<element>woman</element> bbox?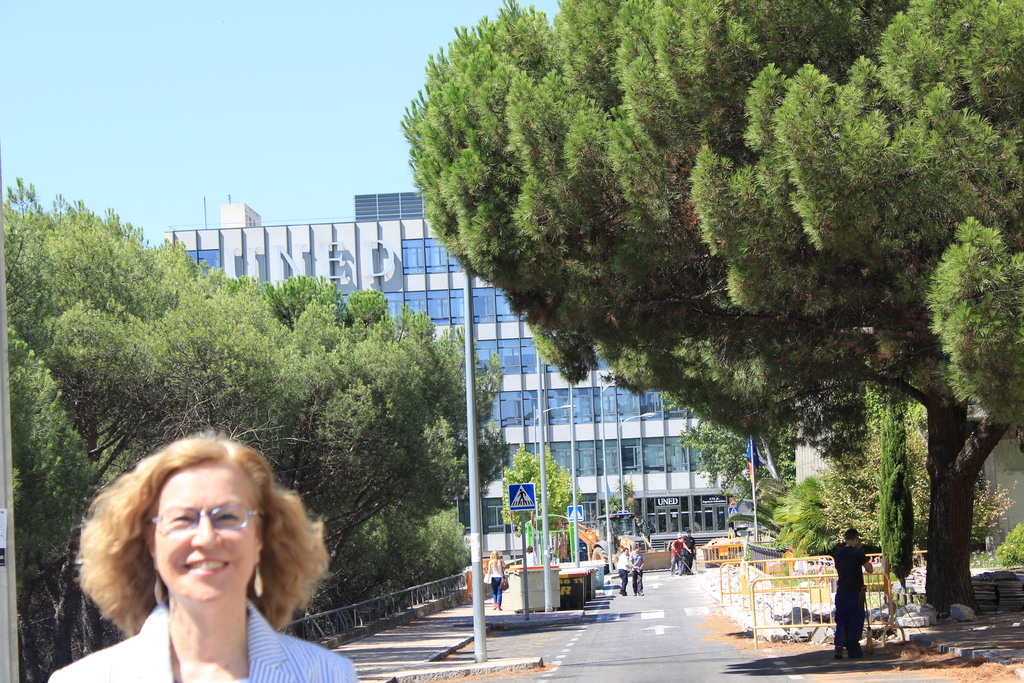
(52, 424, 360, 682)
